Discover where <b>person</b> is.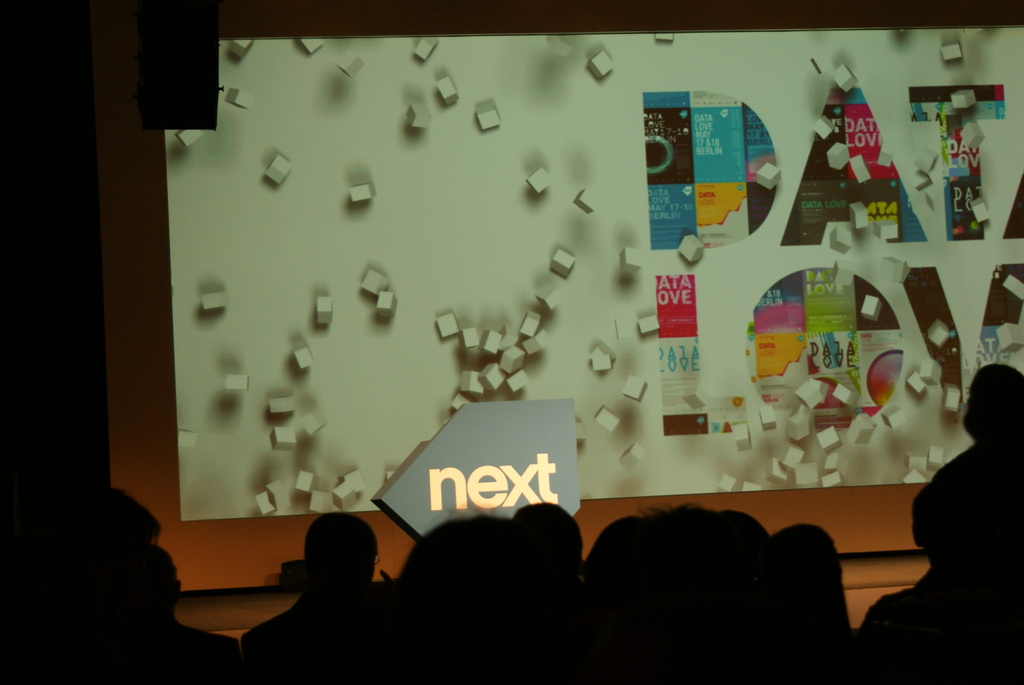
Discovered at region(43, 493, 200, 671).
